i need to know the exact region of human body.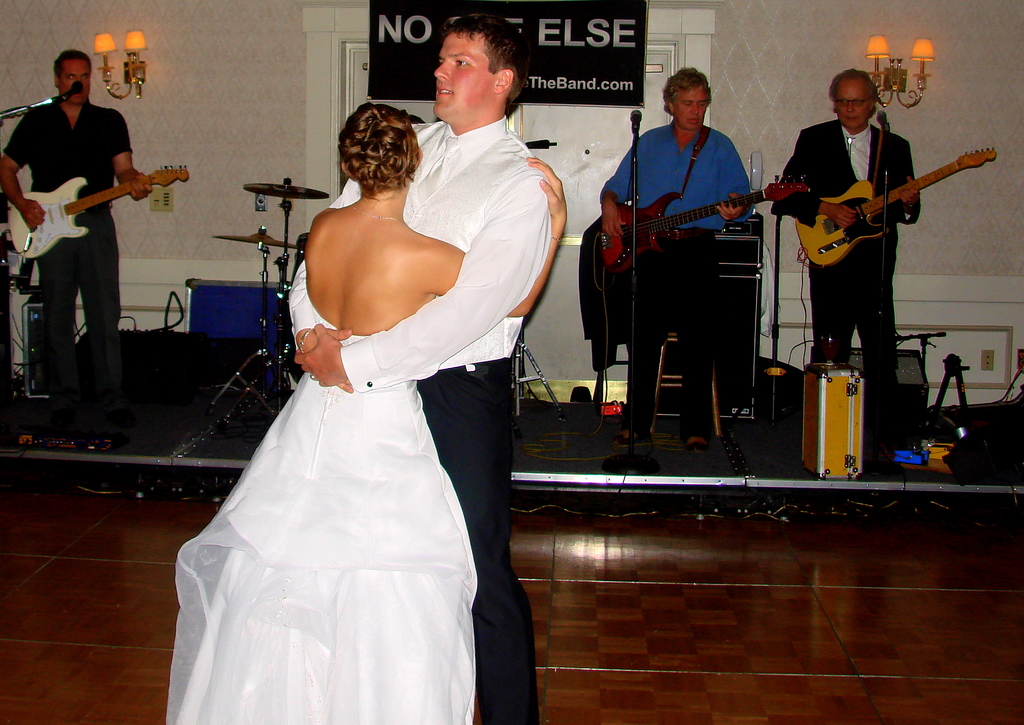
Region: locate(0, 101, 155, 446).
